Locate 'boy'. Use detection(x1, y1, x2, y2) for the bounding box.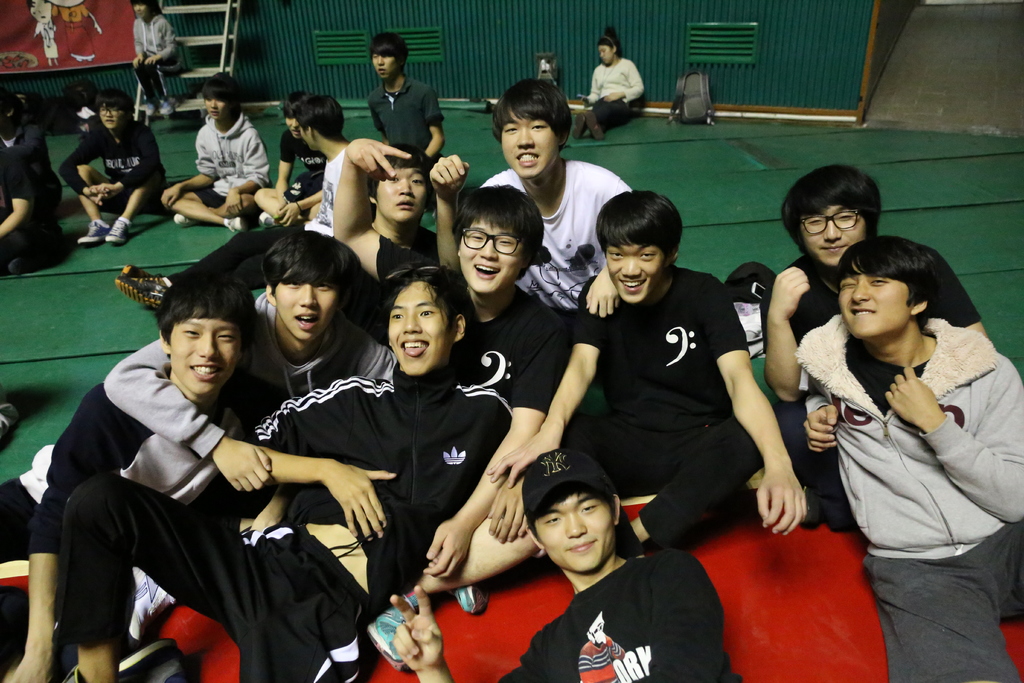
detection(804, 241, 1023, 682).
